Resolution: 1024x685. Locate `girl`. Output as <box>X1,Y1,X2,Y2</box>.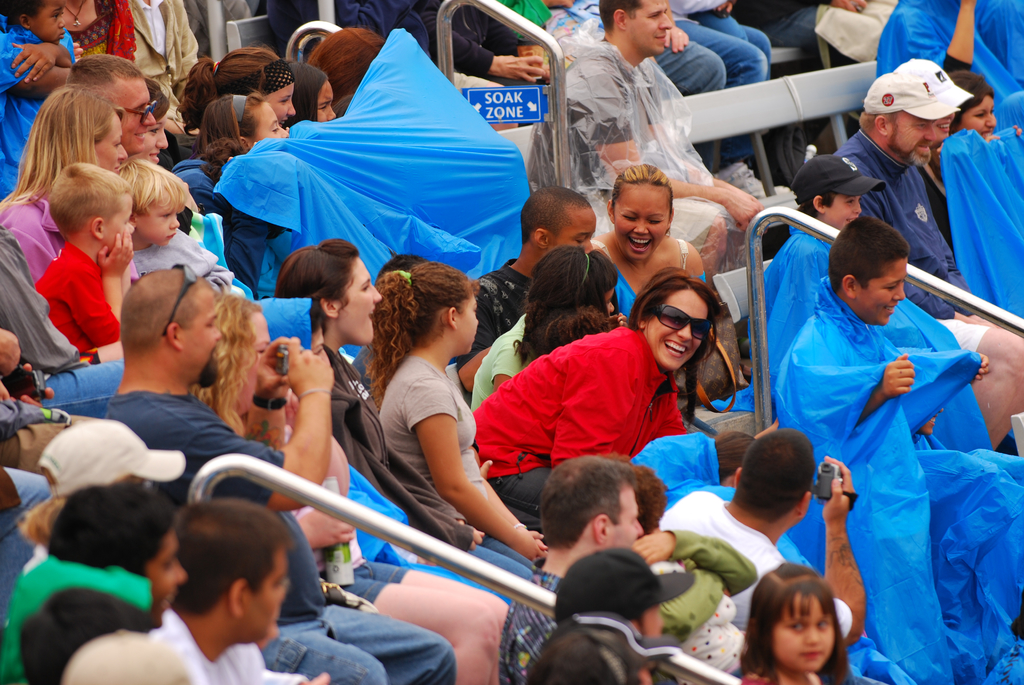
<box>591,161,715,317</box>.
